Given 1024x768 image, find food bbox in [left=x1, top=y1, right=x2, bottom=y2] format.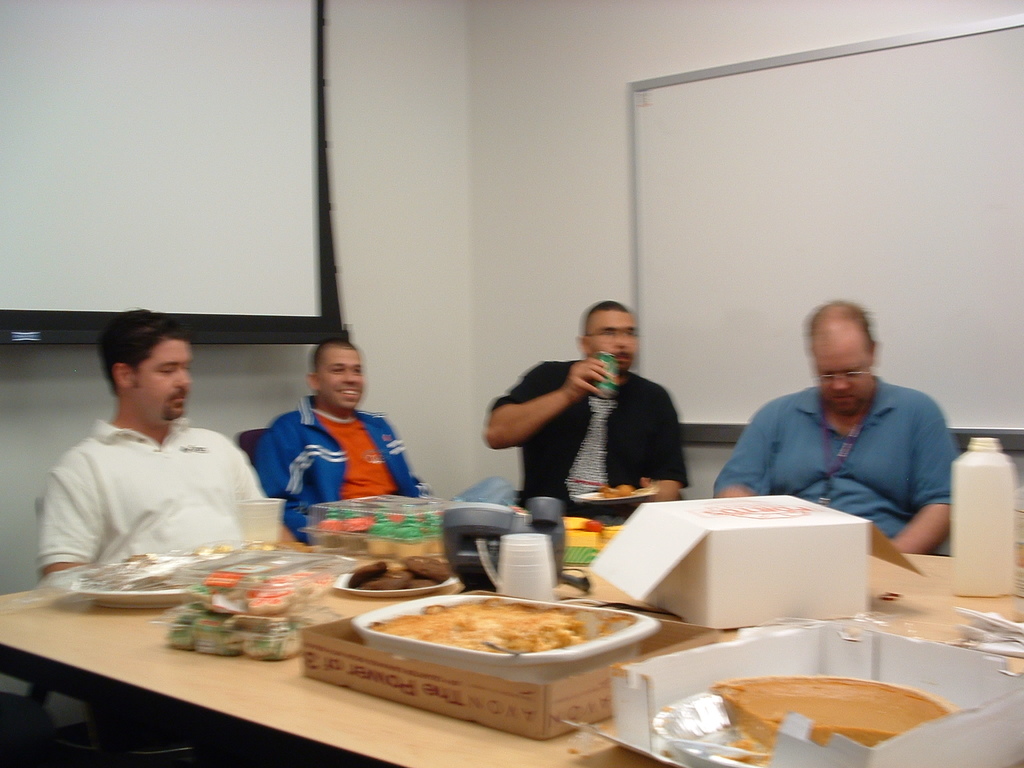
[left=368, top=597, right=586, bottom=653].
